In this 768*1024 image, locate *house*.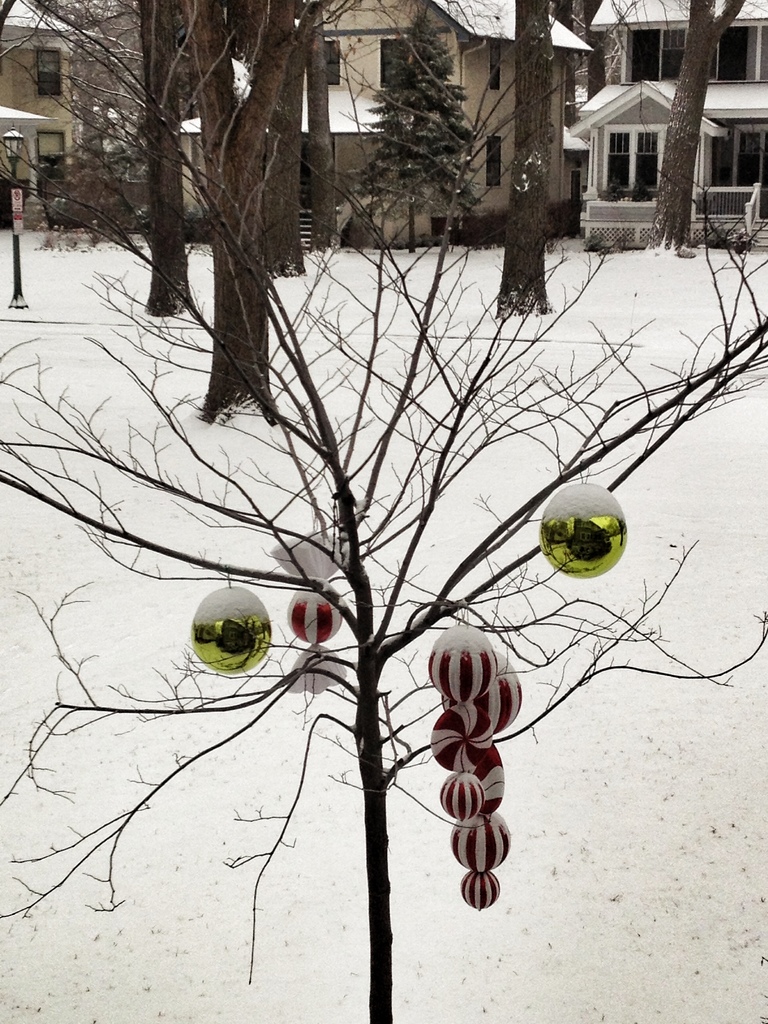
Bounding box: bbox=(268, 90, 385, 216).
